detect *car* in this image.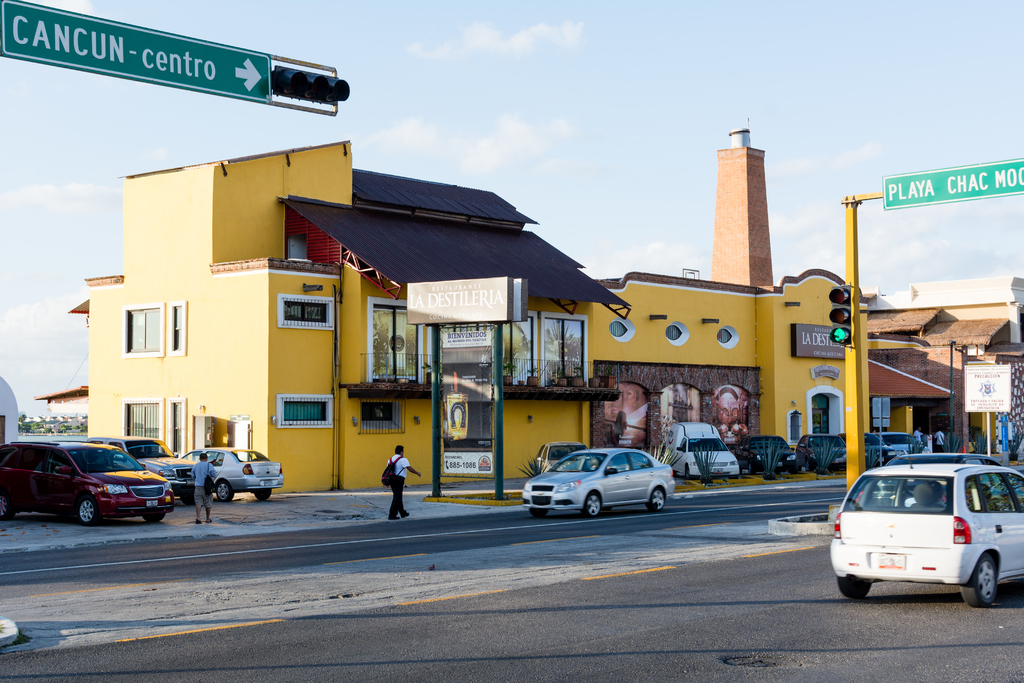
Detection: rect(881, 431, 934, 454).
